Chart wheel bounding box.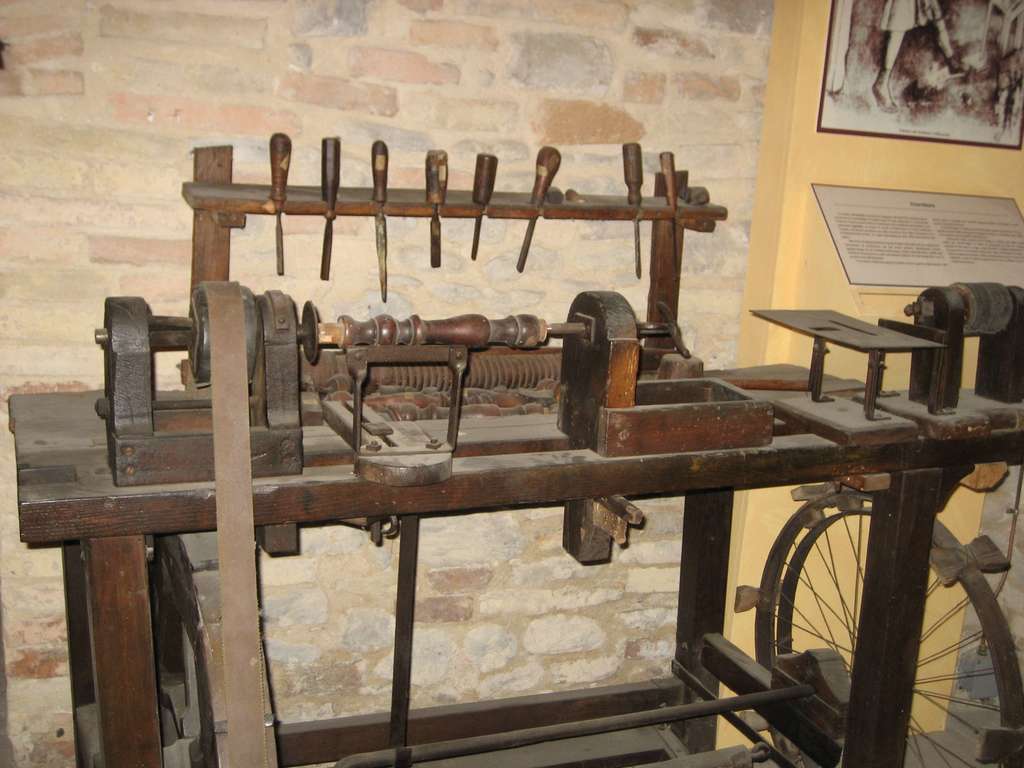
Charted: l=748, t=490, r=1023, b=767.
